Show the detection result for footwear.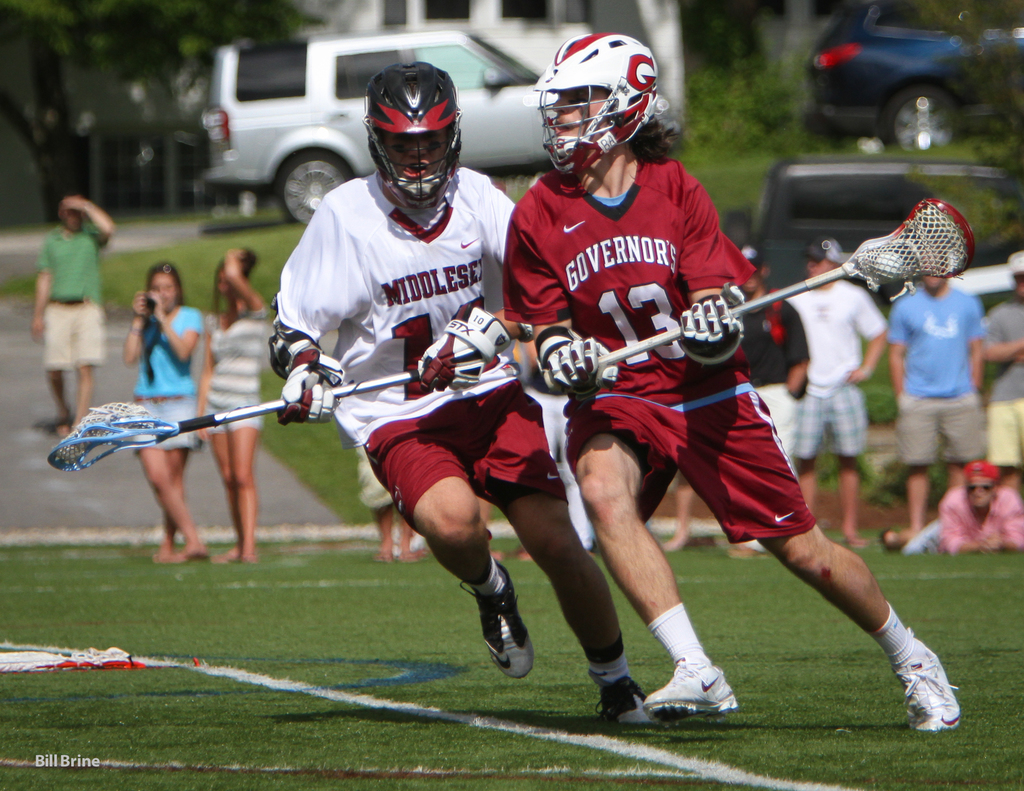
x1=593, y1=672, x2=652, y2=724.
